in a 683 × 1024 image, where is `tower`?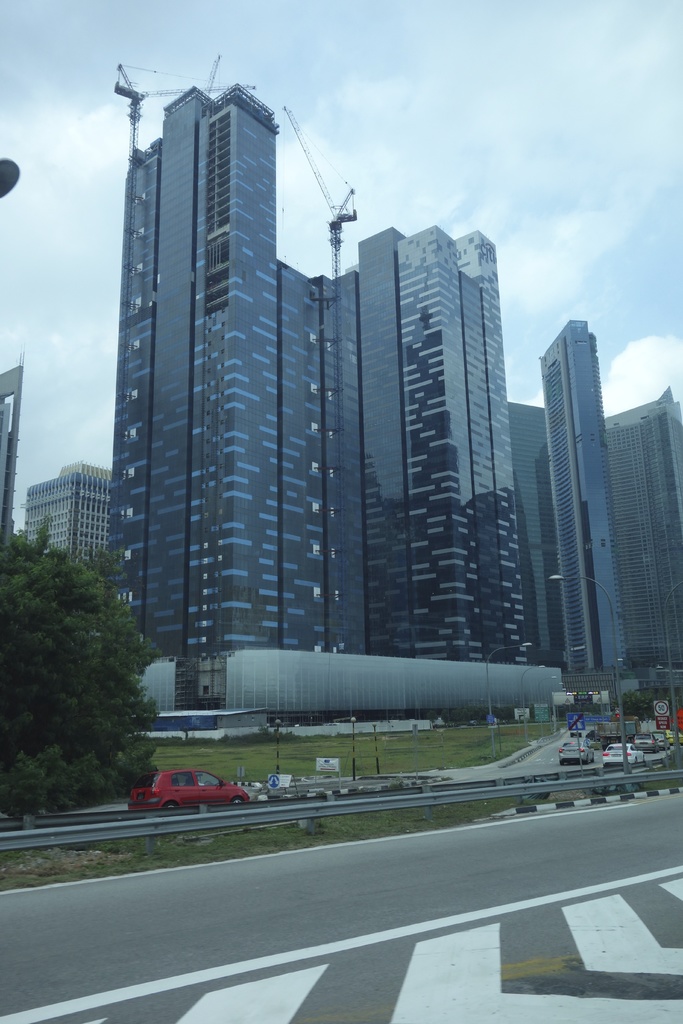
left=602, top=383, right=682, bottom=684.
